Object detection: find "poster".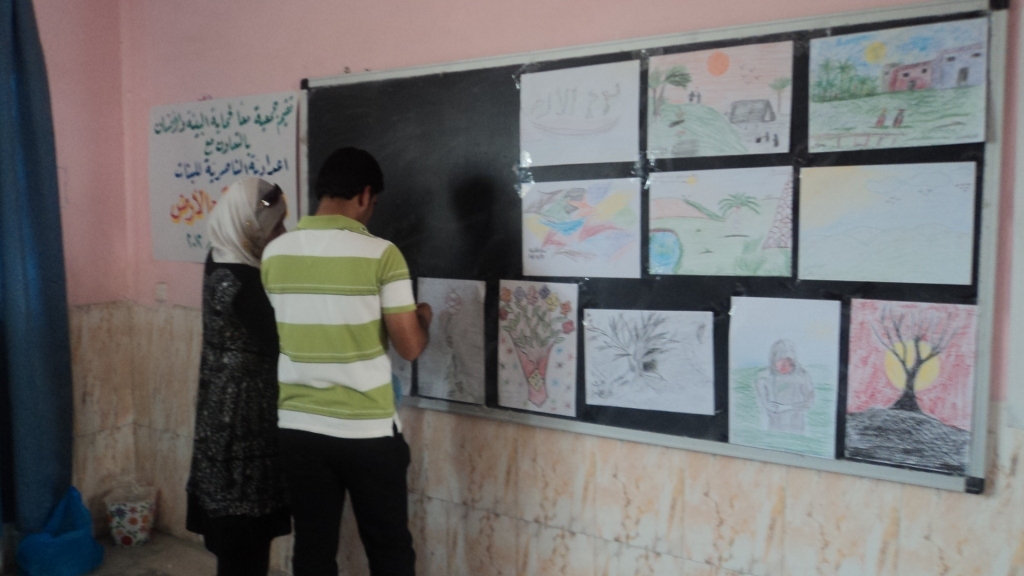
<bbox>731, 300, 835, 457</bbox>.
